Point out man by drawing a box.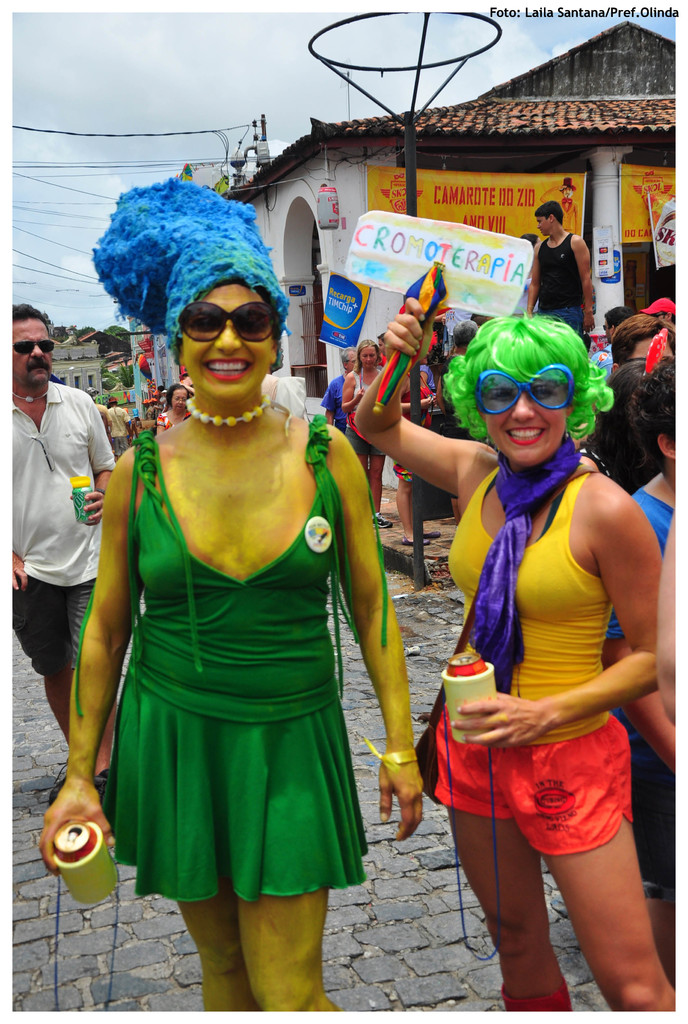
{"x1": 445, "y1": 323, "x2": 476, "y2": 413}.
